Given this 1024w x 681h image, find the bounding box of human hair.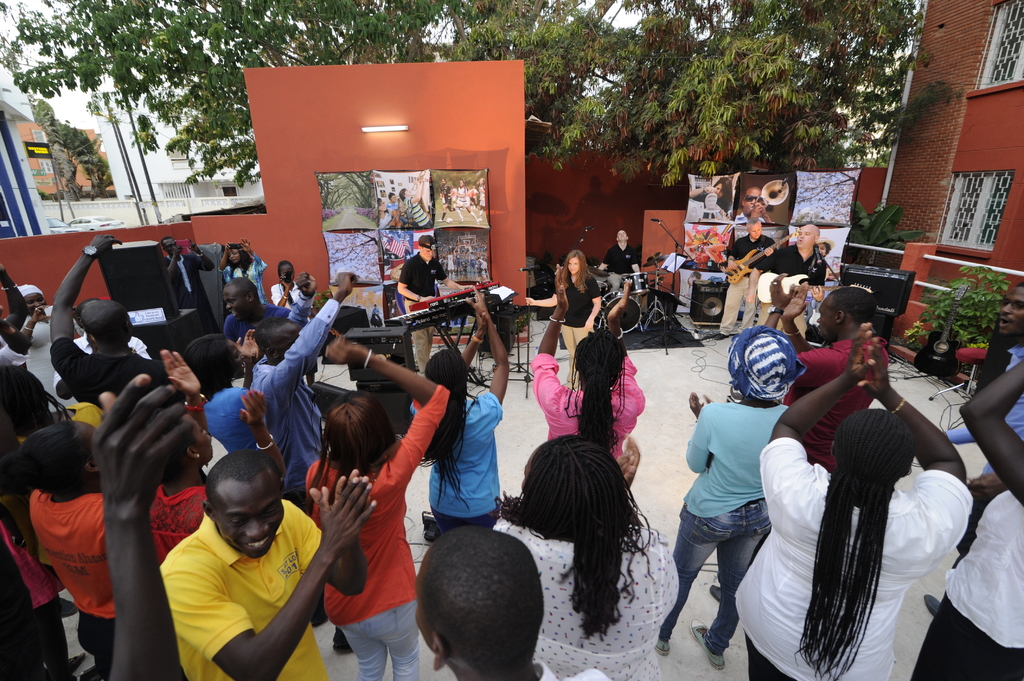
[left=824, top=282, right=876, bottom=319].
